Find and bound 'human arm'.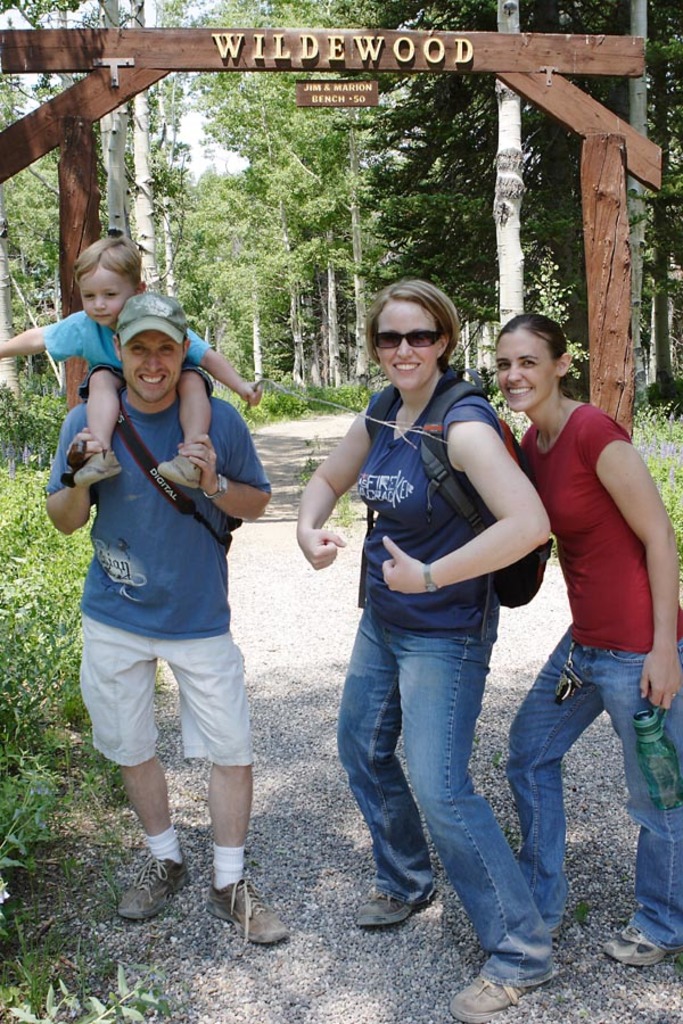
Bound: bbox=(379, 404, 550, 597).
